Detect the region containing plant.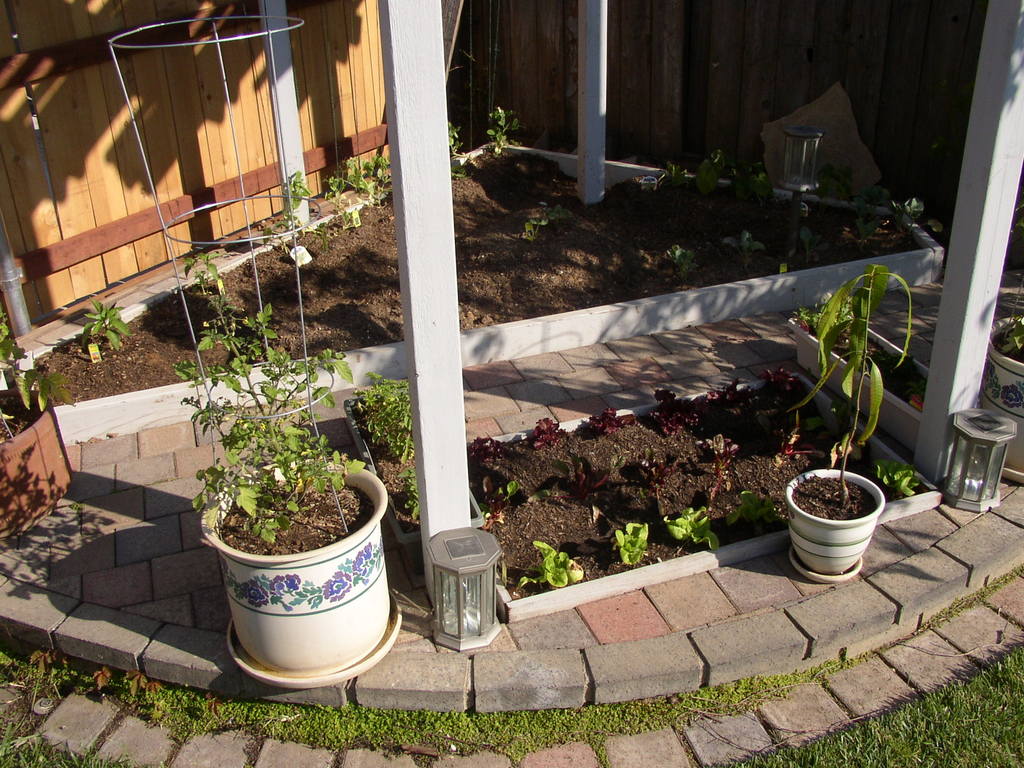
124,666,163,703.
